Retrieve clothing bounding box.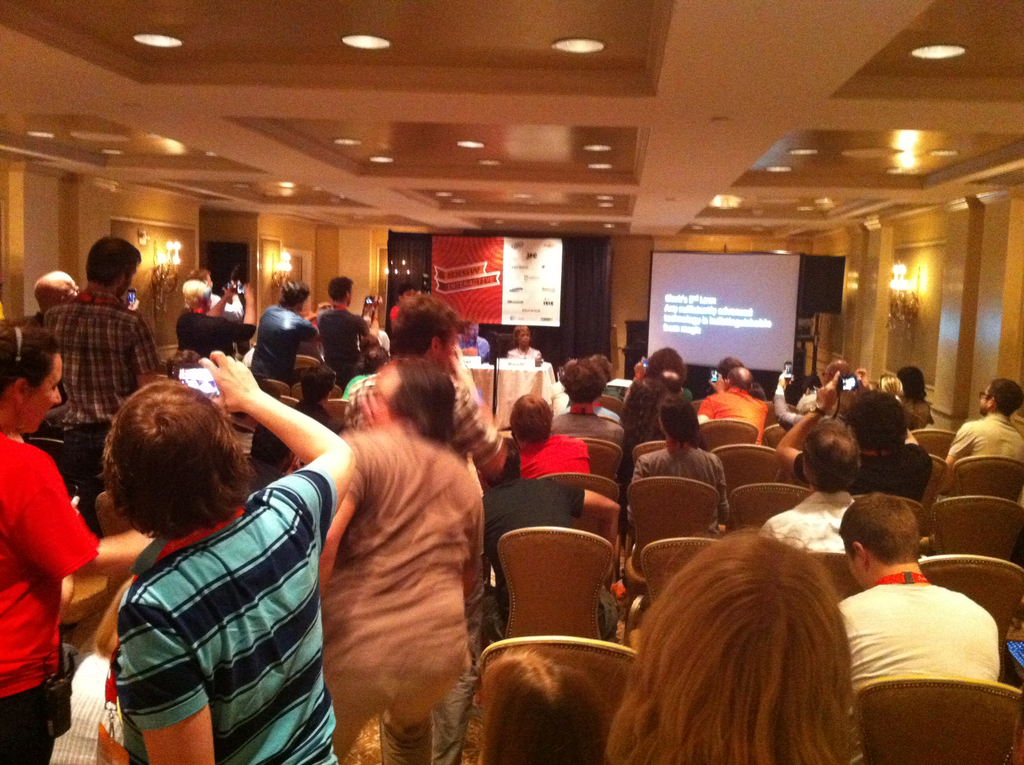
Bounding box: l=518, t=422, r=602, b=499.
